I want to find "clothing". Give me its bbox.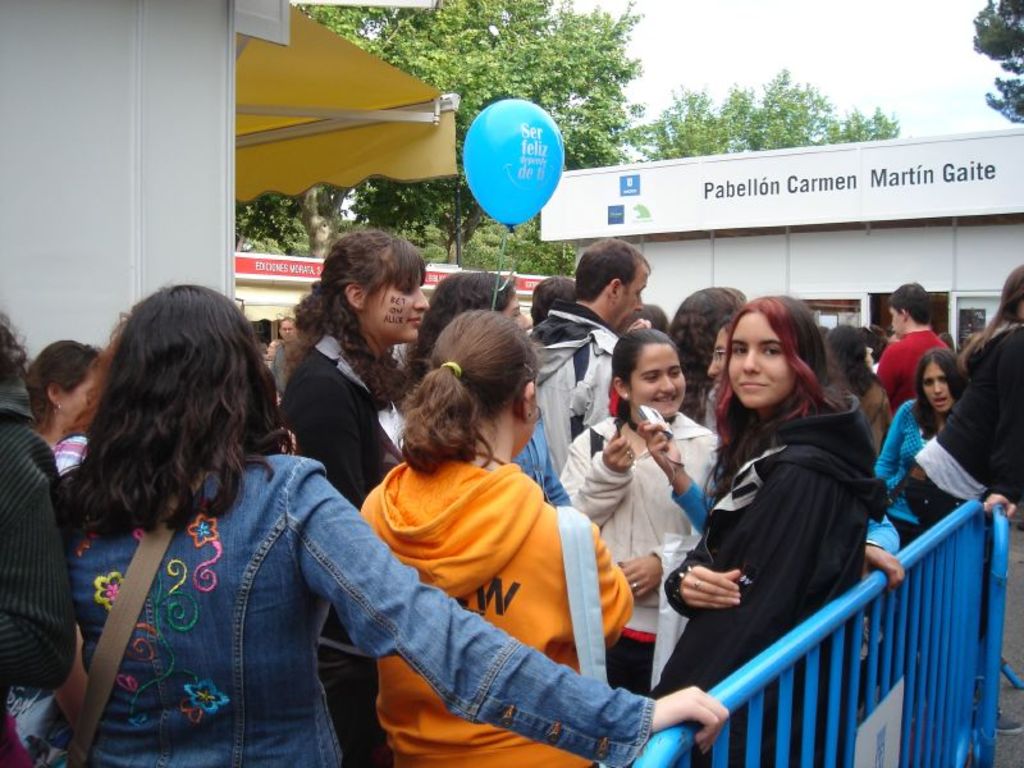
box=[650, 388, 870, 763].
